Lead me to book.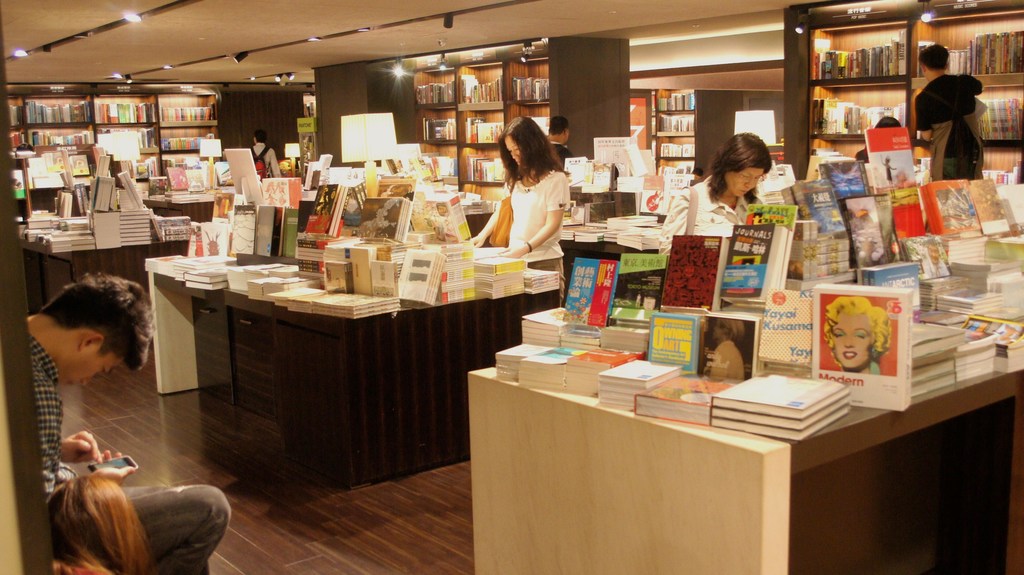
Lead to [left=917, top=44, right=985, bottom=179].
